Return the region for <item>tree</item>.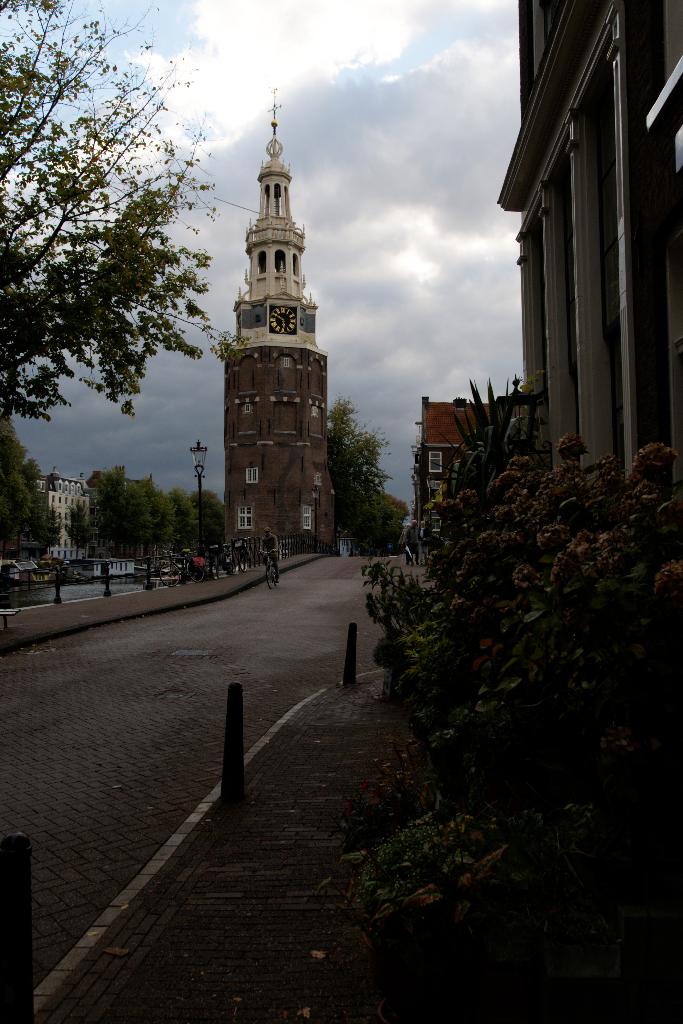
(left=325, top=402, right=402, bottom=554).
